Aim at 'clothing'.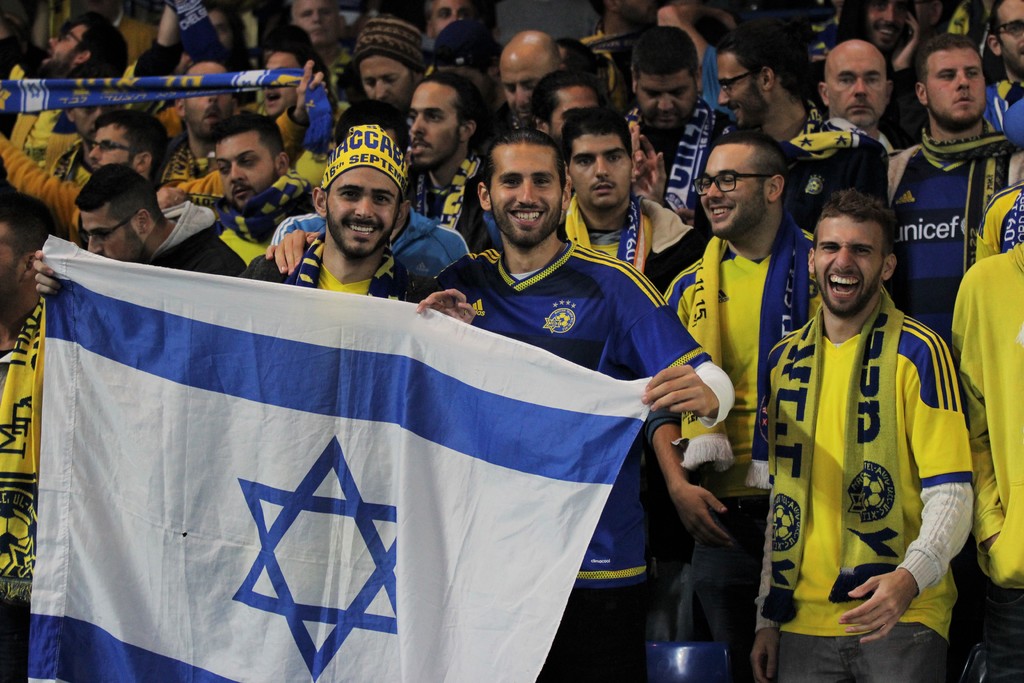
Aimed at 764/245/981/659.
